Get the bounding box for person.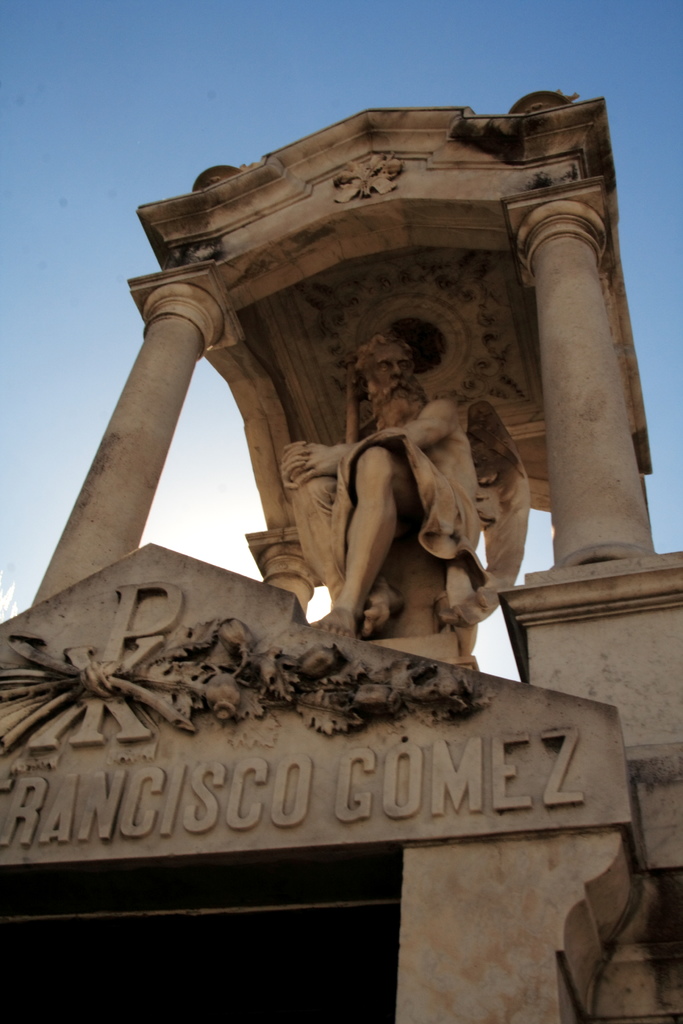
bbox=[313, 327, 525, 703].
